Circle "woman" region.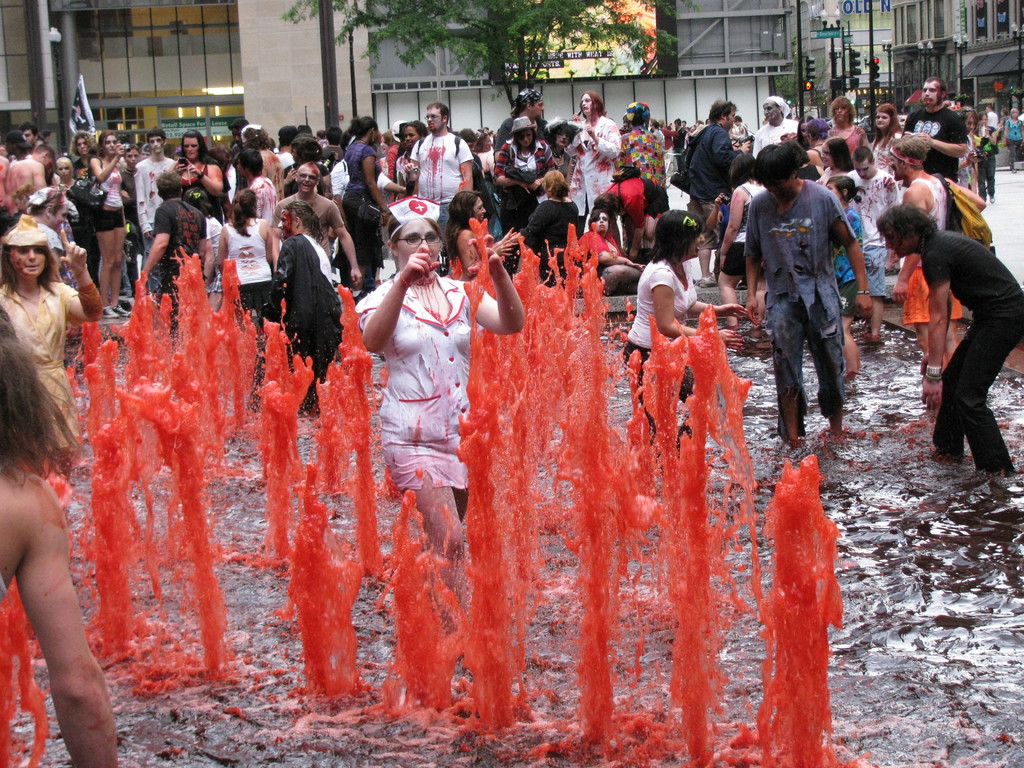
Region: 826 97 871 154.
